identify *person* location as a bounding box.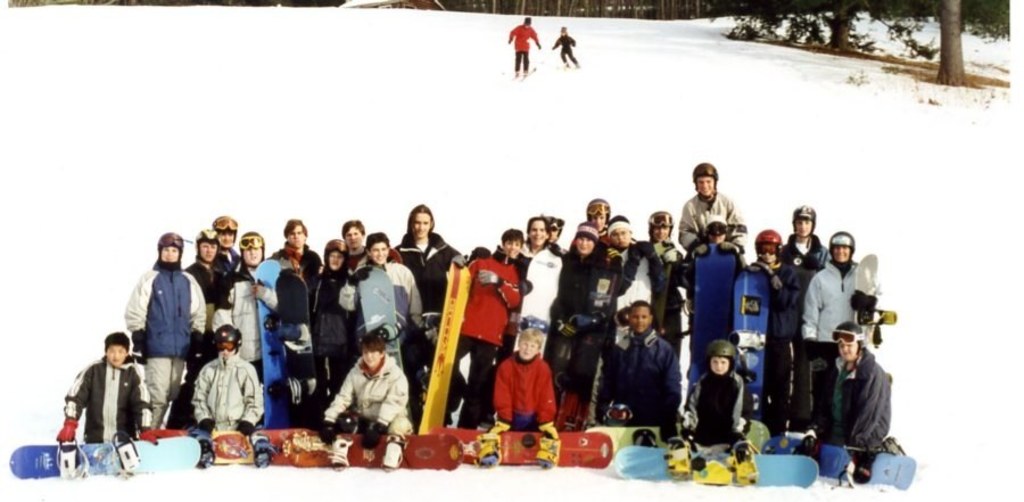
[553,26,578,68].
